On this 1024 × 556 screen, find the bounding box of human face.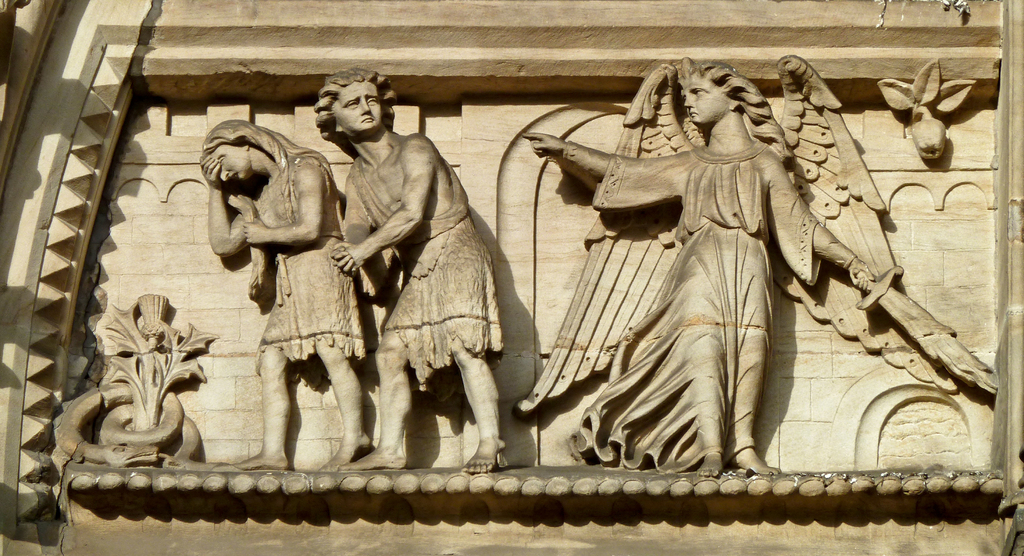
Bounding box: [x1=213, y1=148, x2=251, y2=187].
